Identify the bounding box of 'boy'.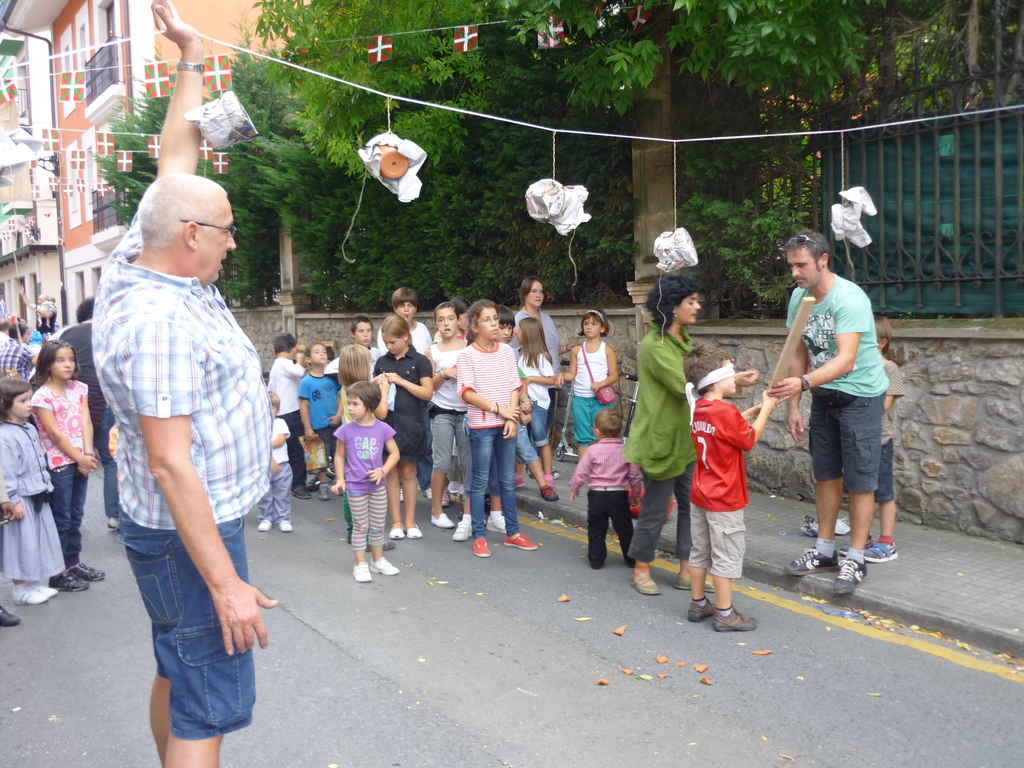
(266, 326, 318, 488).
